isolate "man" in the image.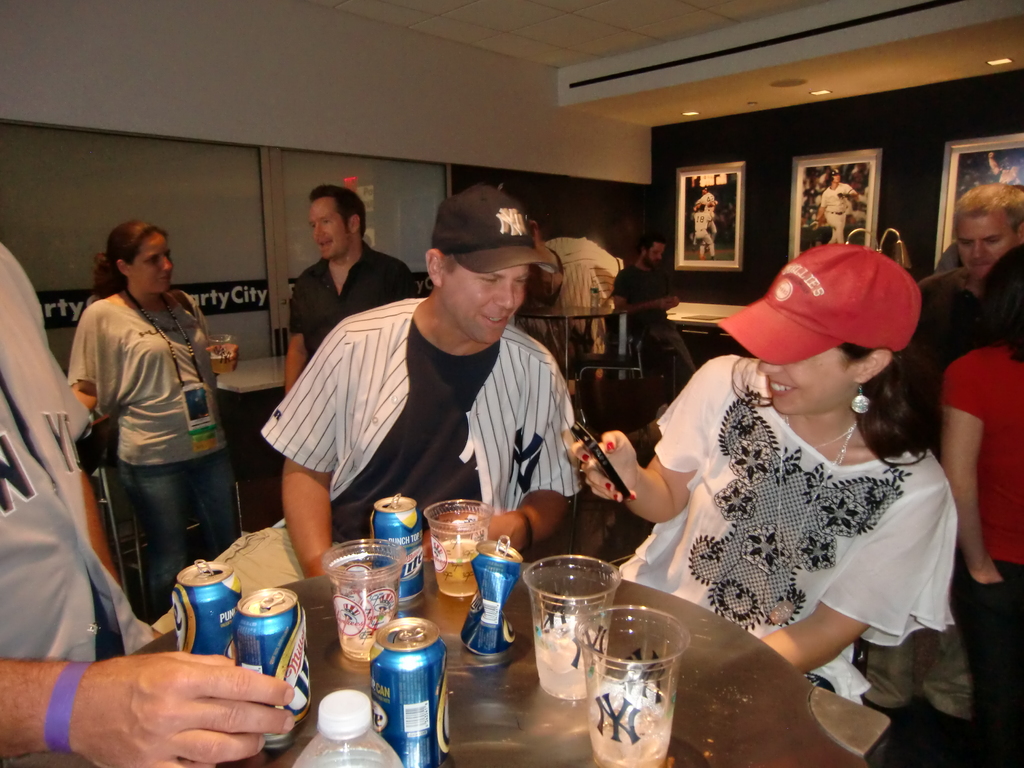
Isolated region: 284/184/419/397.
